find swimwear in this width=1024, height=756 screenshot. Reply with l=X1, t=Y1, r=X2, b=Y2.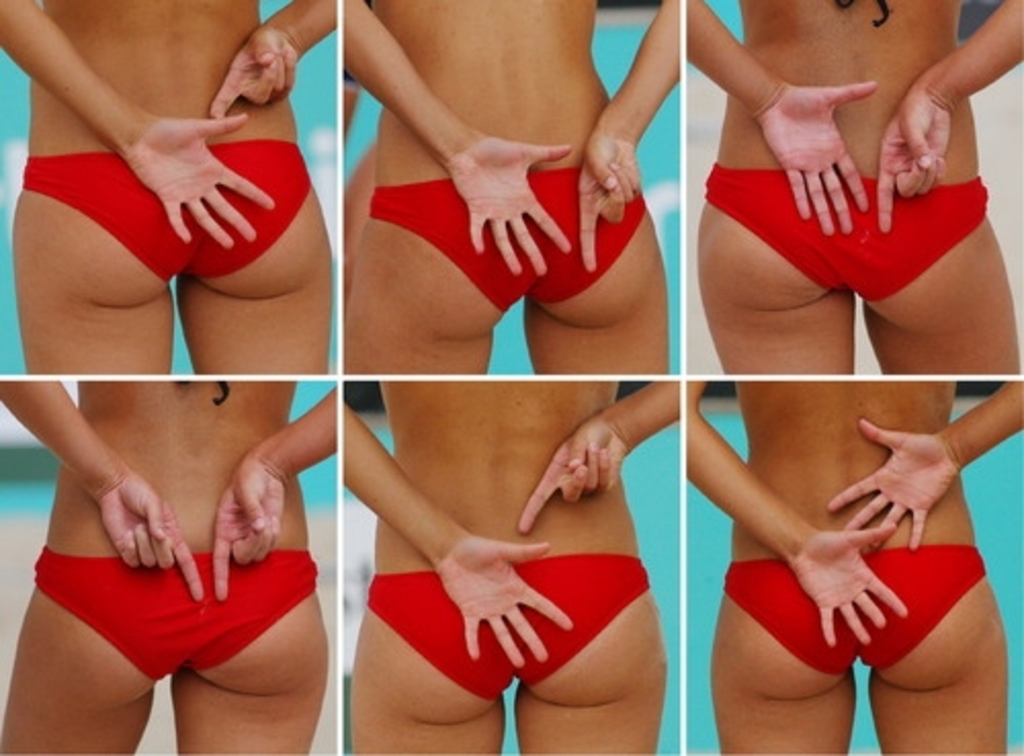
l=360, t=174, r=647, b=316.
